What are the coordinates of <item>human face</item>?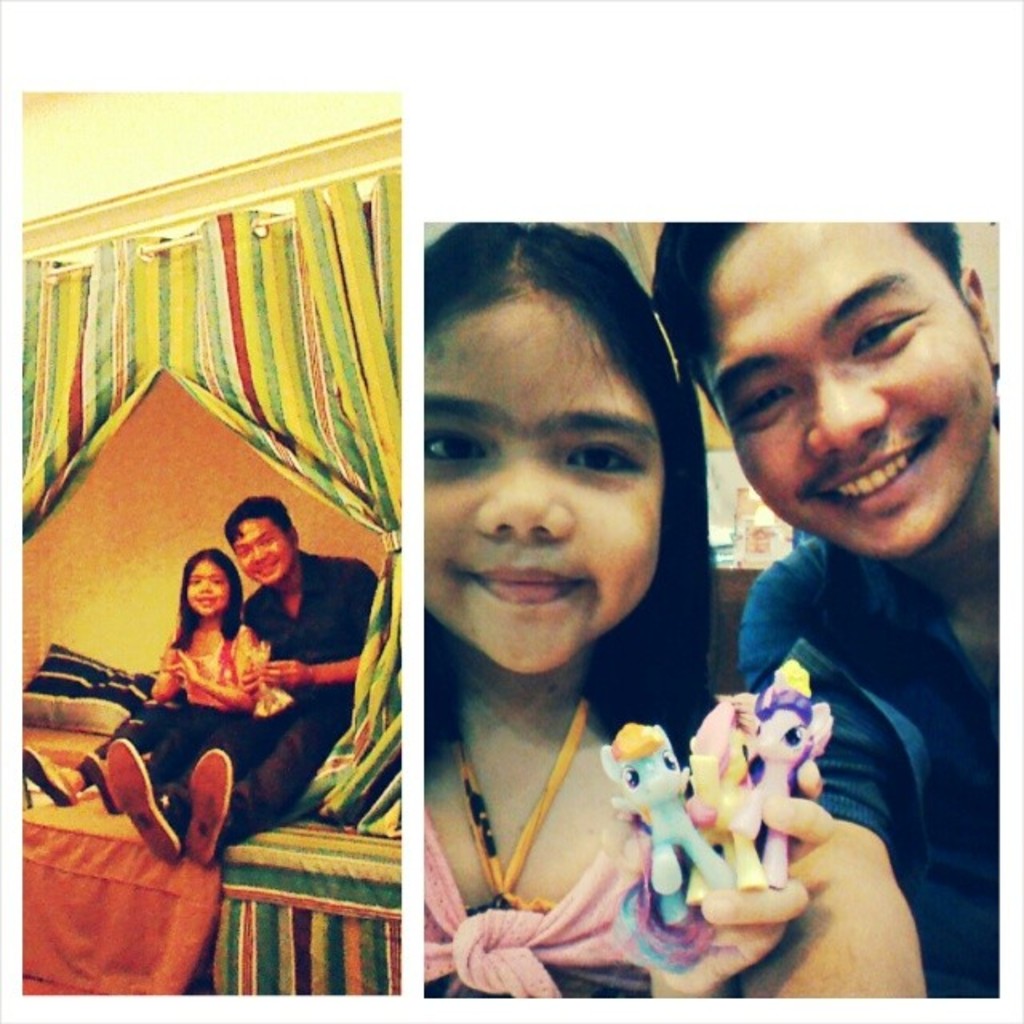
[x1=226, y1=515, x2=294, y2=595].
